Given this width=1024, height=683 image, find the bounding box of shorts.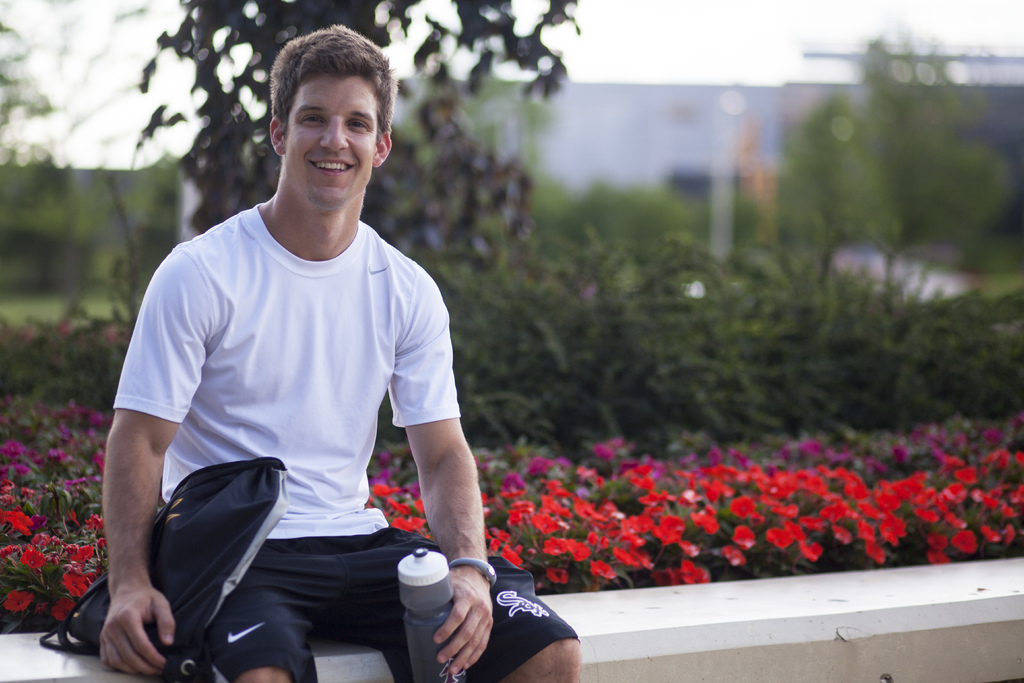
206,527,579,682.
